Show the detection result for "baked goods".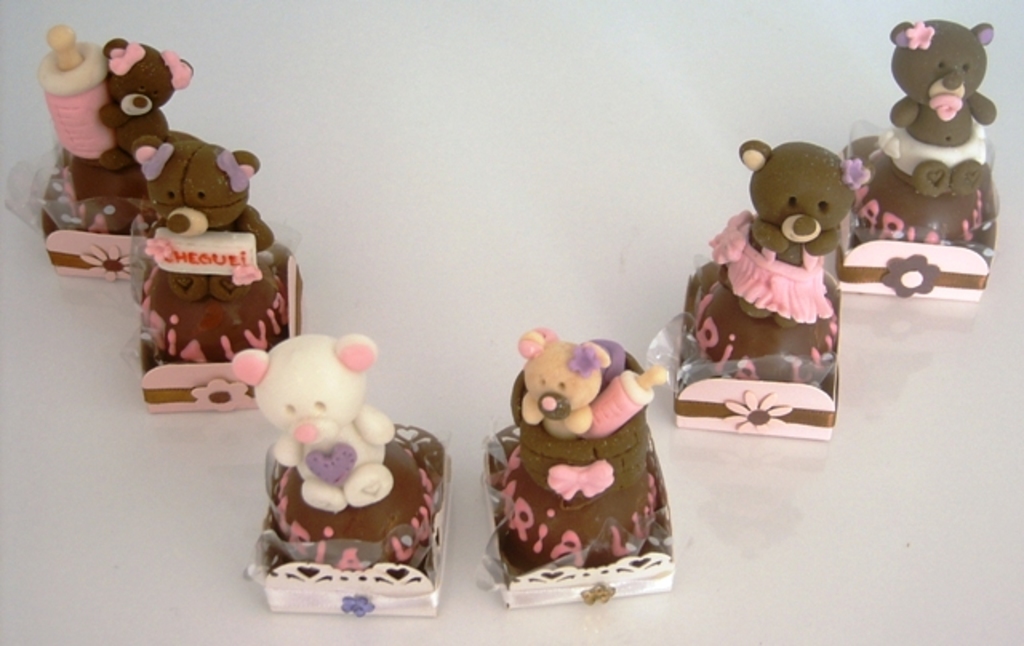
left=672, top=138, right=874, bottom=387.
